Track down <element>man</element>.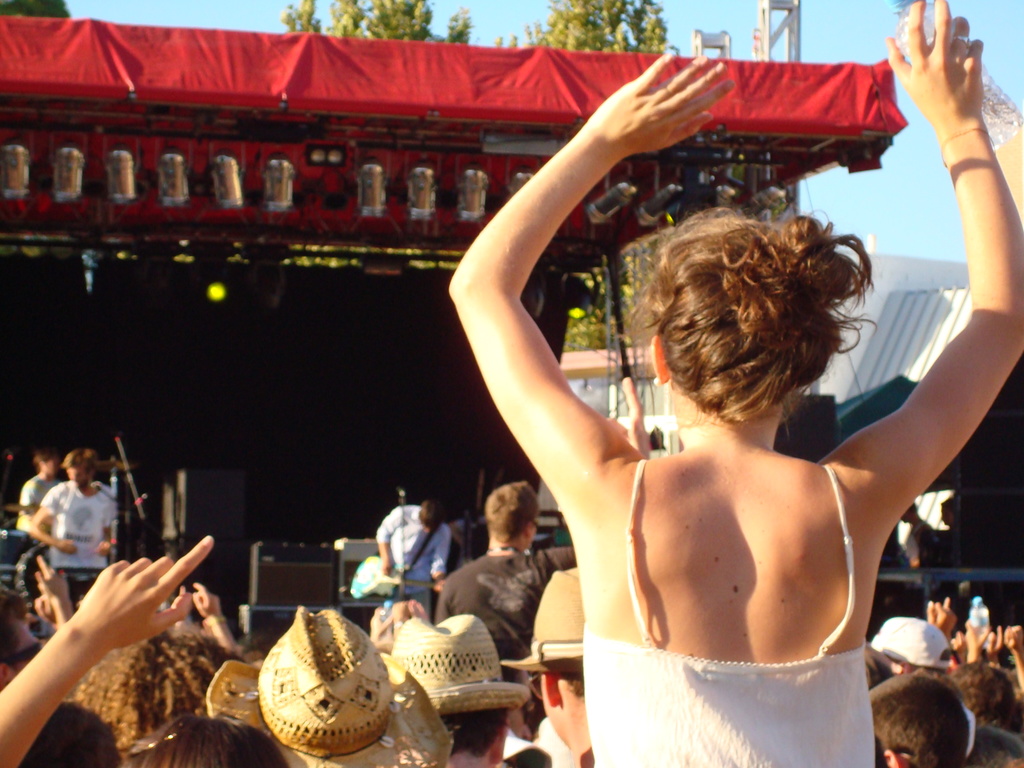
Tracked to {"x1": 29, "y1": 448, "x2": 116, "y2": 602}.
